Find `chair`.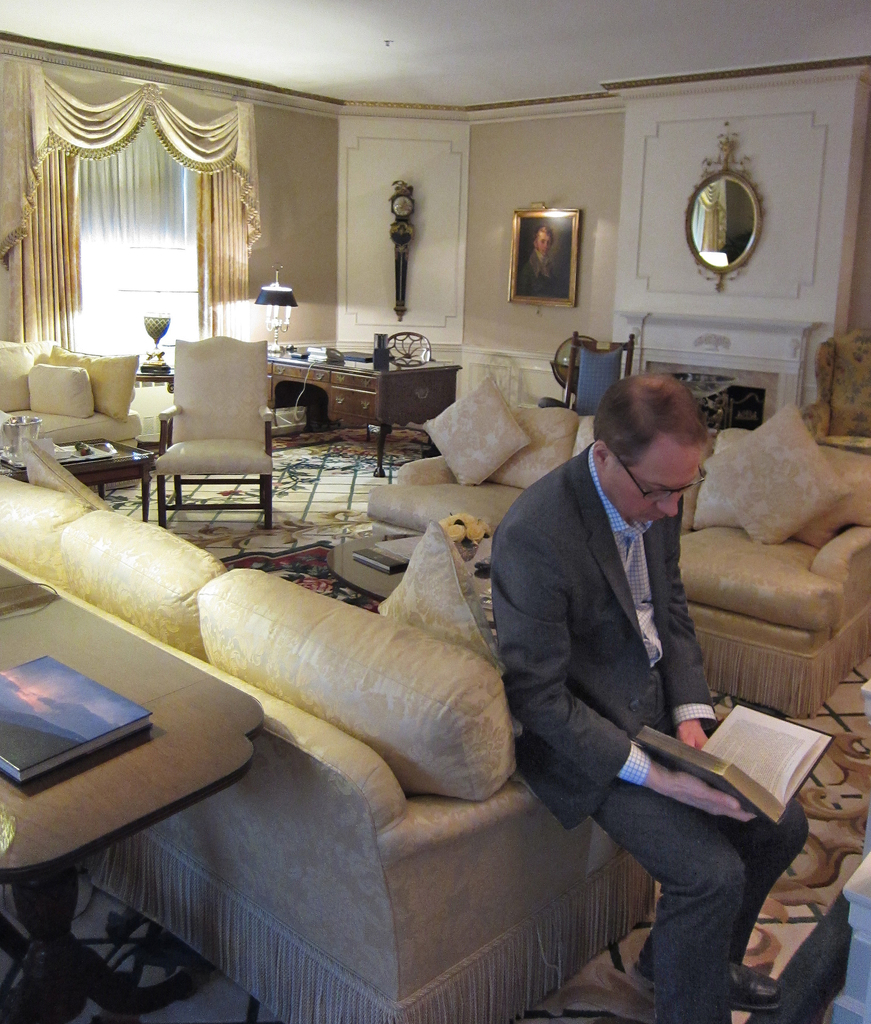
x1=537, y1=330, x2=639, y2=407.
